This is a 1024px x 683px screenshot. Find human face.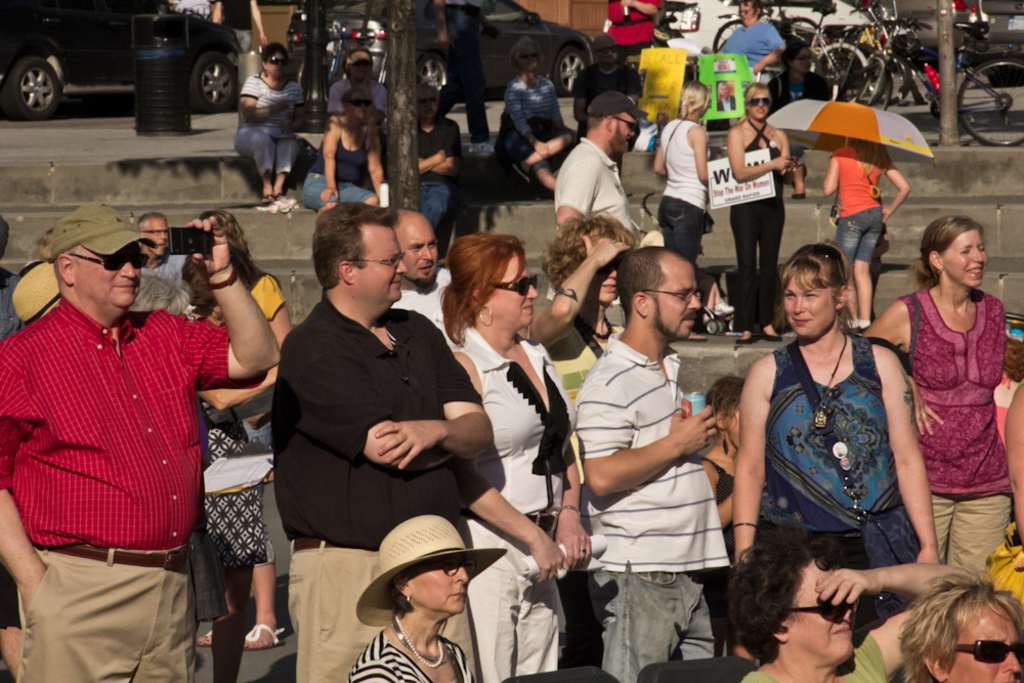
Bounding box: (x1=948, y1=603, x2=1023, y2=682).
